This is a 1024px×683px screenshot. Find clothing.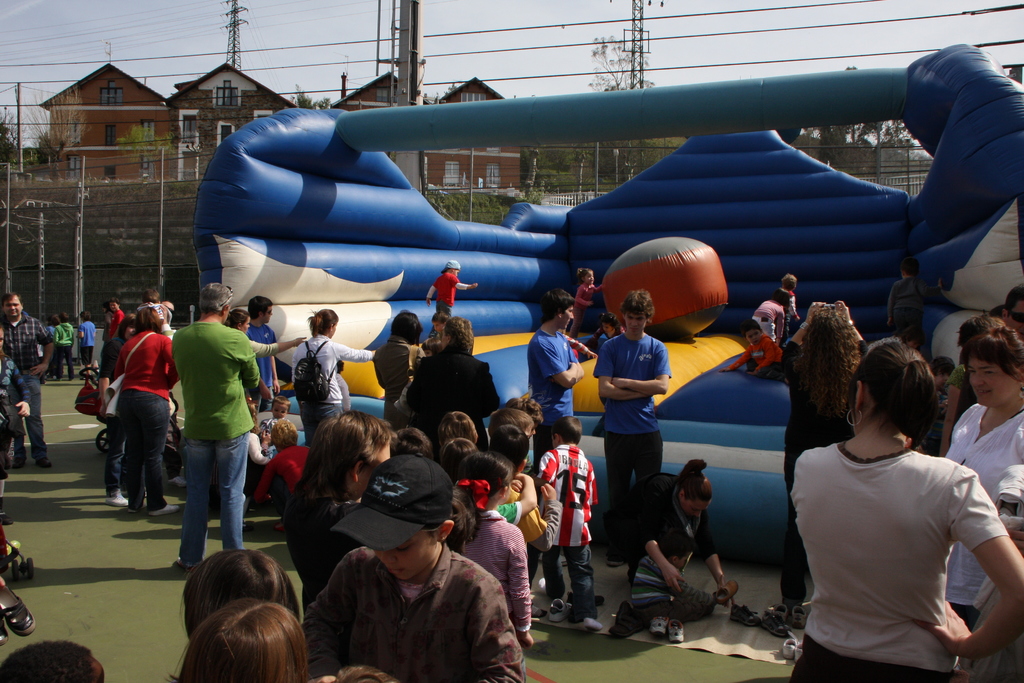
Bounding box: l=366, t=342, r=419, b=407.
